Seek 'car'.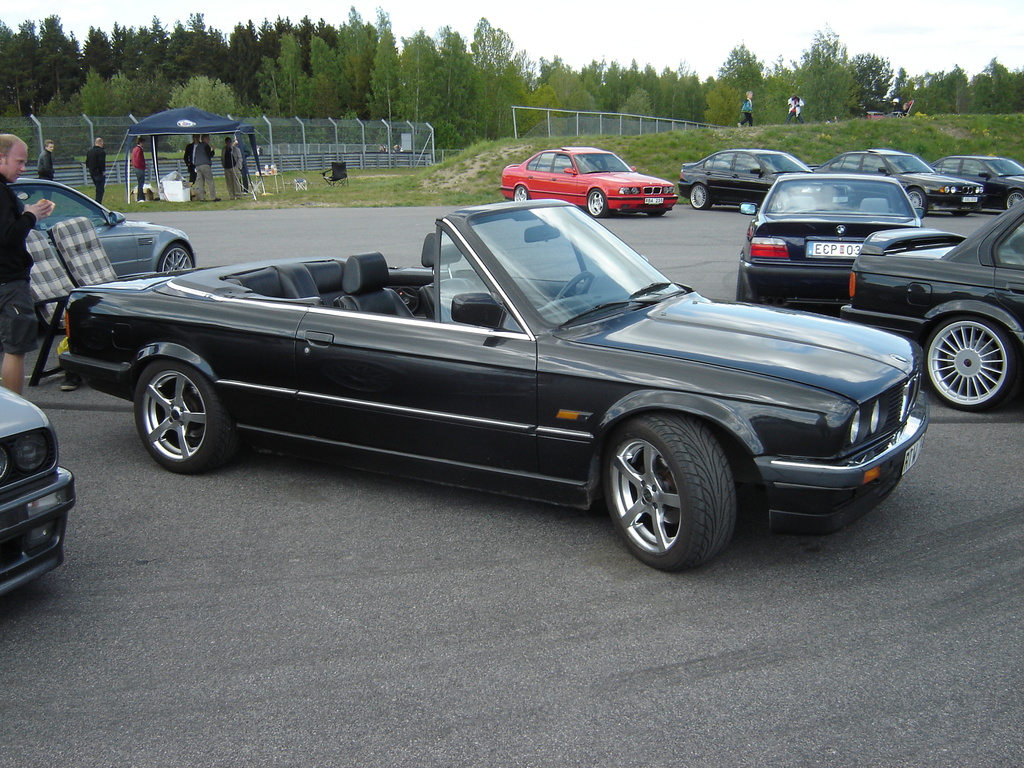
pyautogui.locateOnScreen(59, 203, 921, 565).
